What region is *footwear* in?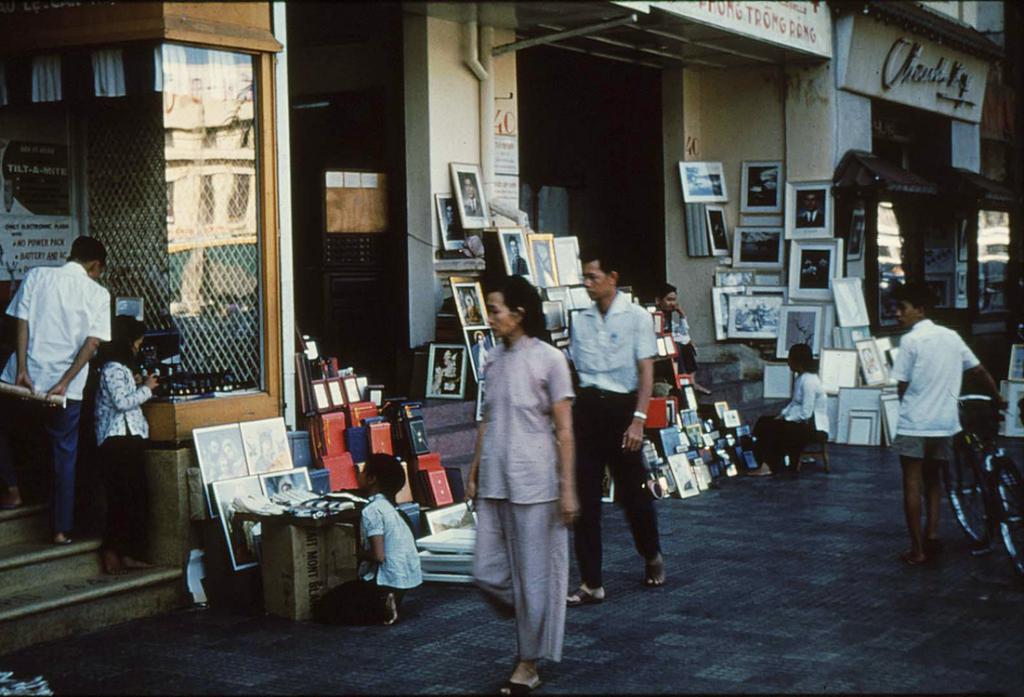
l=693, t=385, r=713, b=397.
